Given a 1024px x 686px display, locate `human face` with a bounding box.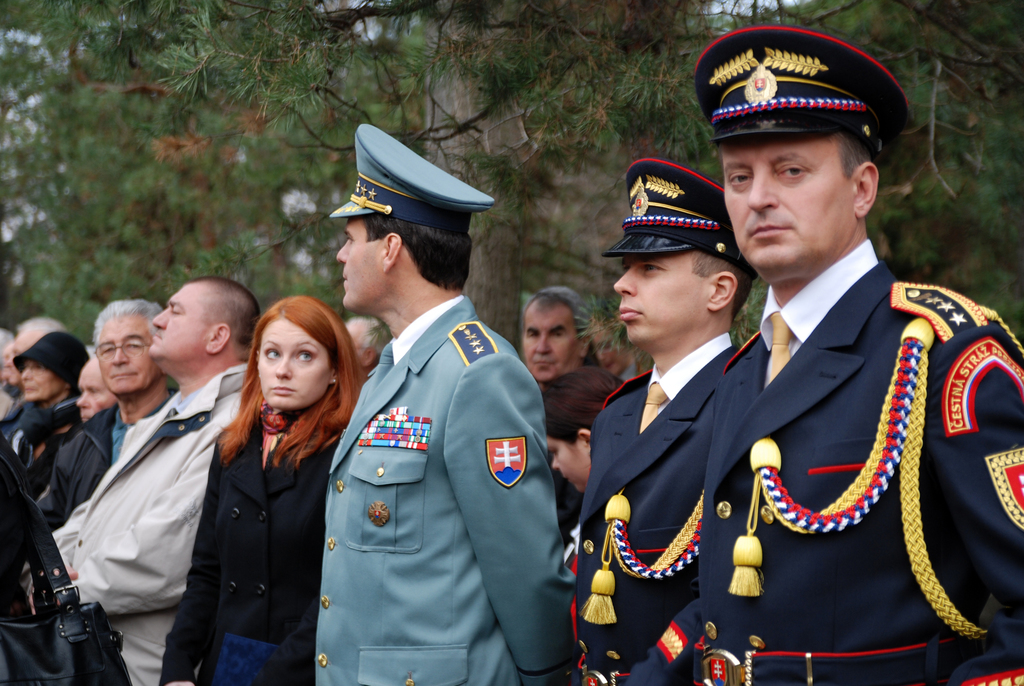
Located: <bbox>522, 305, 576, 376</bbox>.
